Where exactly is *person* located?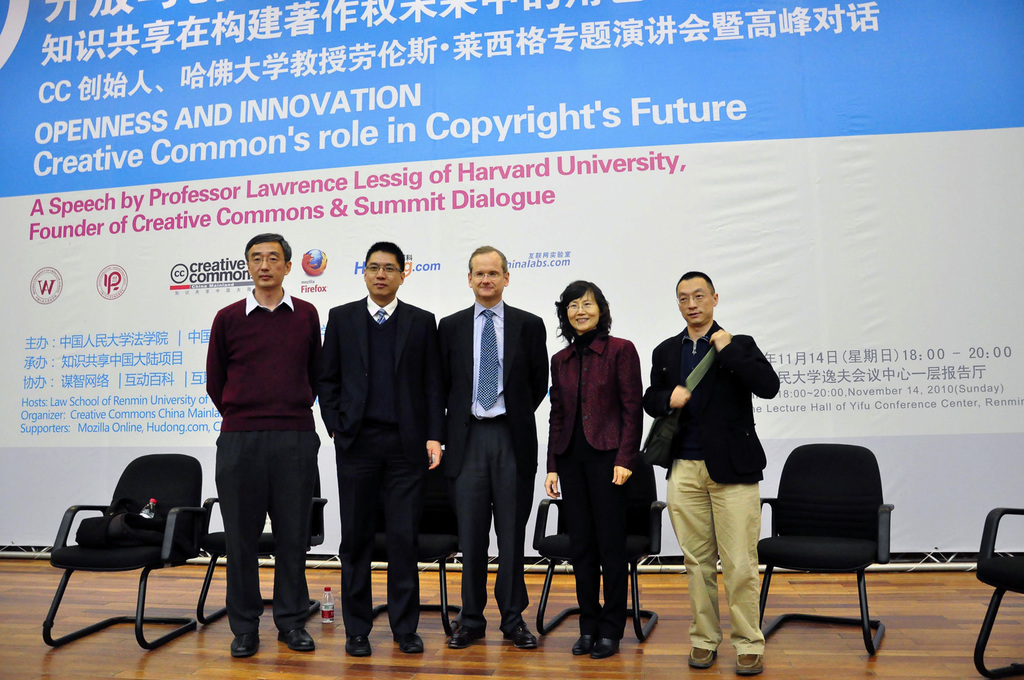
Its bounding box is detection(542, 281, 644, 663).
